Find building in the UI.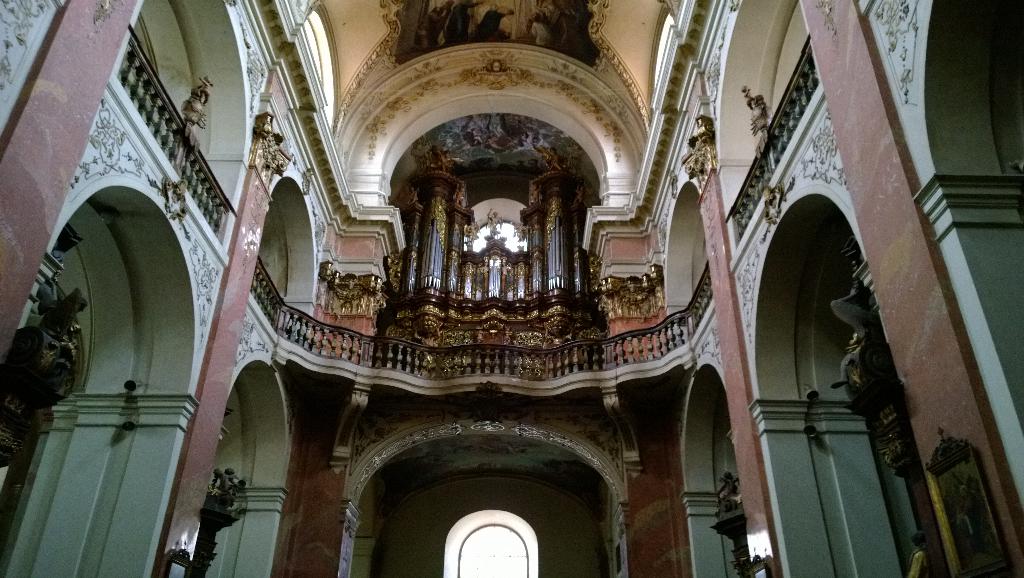
UI element at bbox=[0, 0, 1023, 577].
